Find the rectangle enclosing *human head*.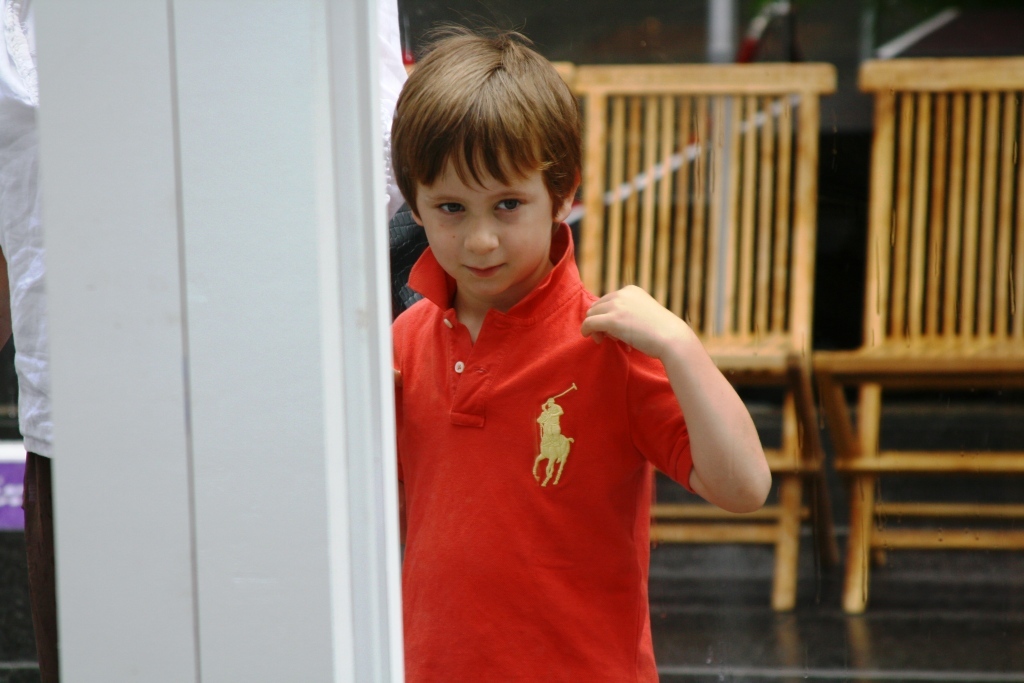
bbox(391, 21, 604, 300).
